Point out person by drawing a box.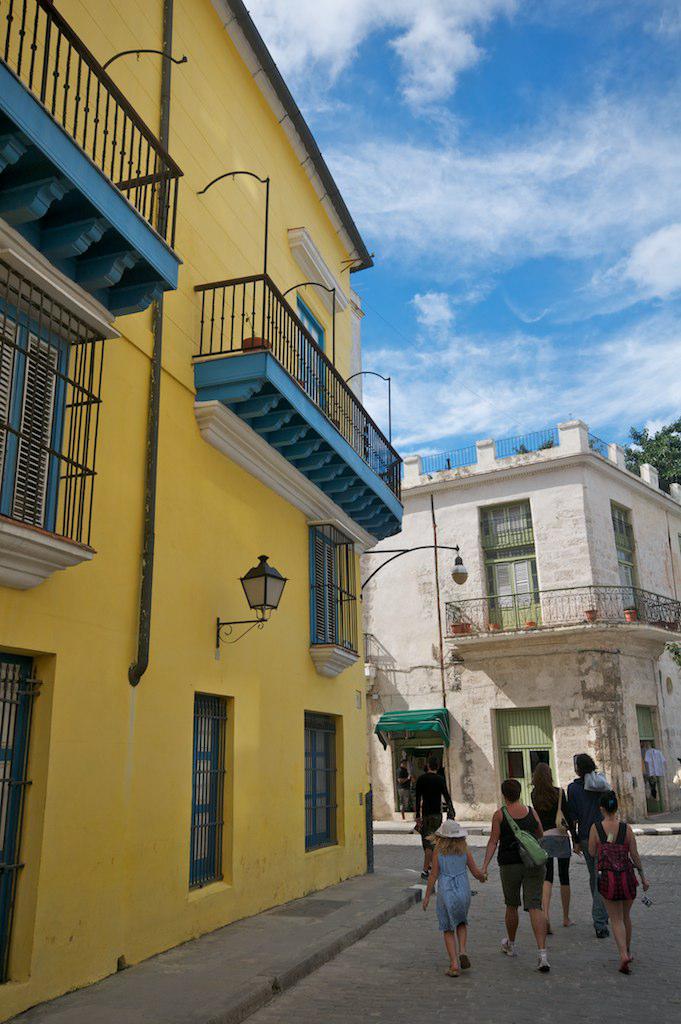
box=[412, 751, 458, 840].
